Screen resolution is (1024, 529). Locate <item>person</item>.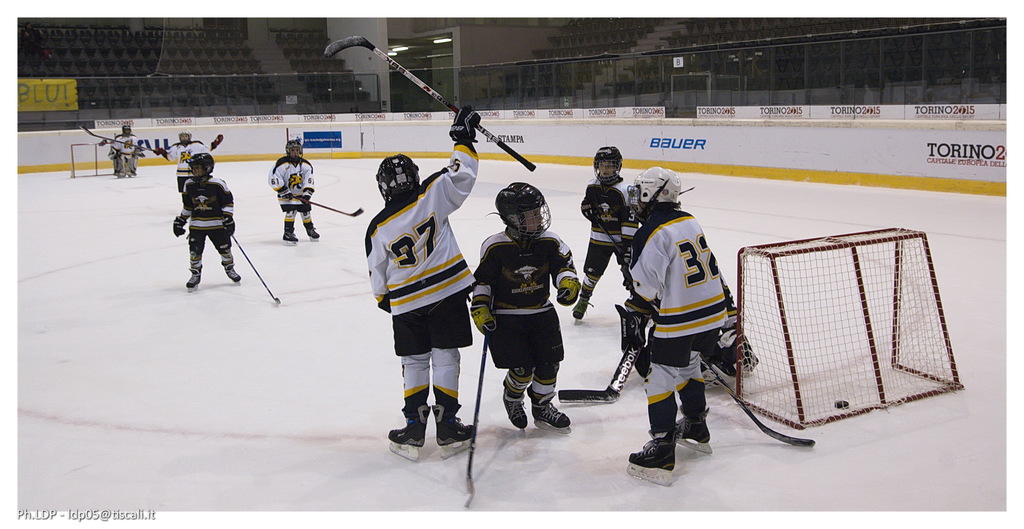
bbox=[107, 122, 141, 178].
